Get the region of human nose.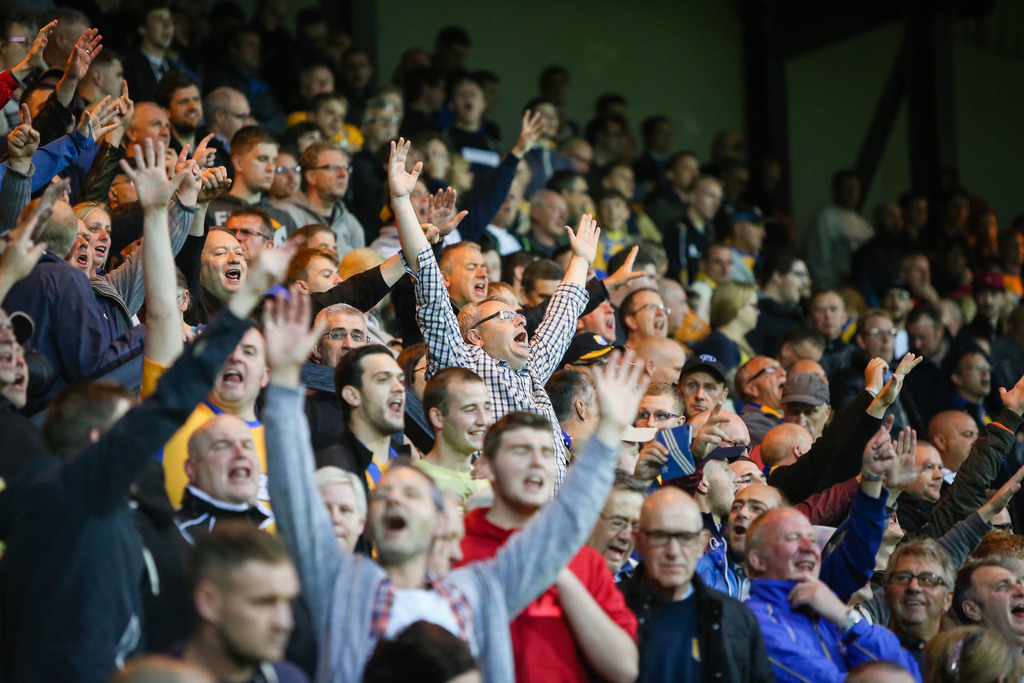
bbox(235, 233, 241, 240).
